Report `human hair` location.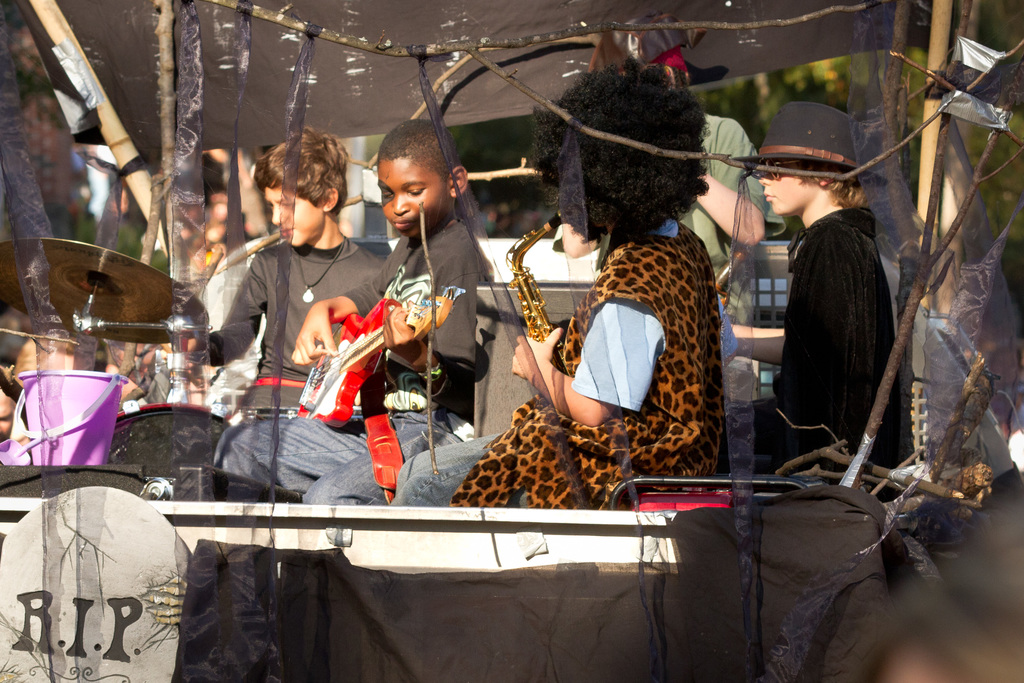
Report: bbox=[780, 156, 867, 211].
